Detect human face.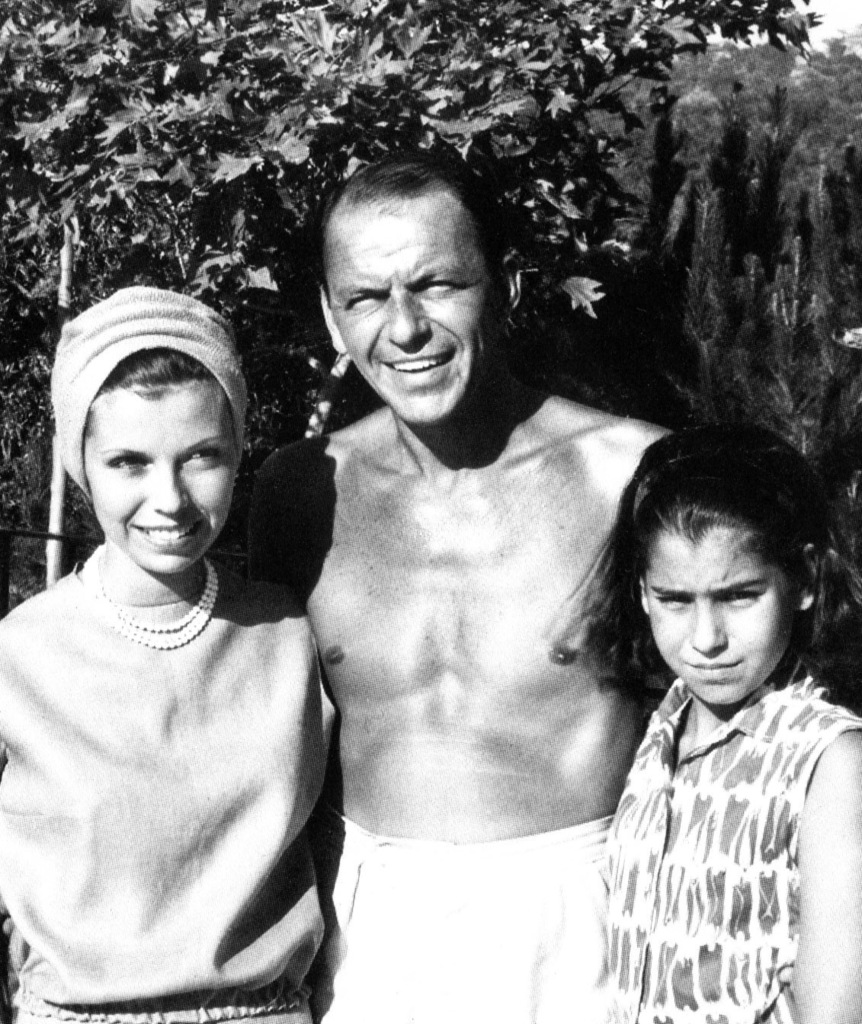
Detected at 85, 379, 242, 574.
